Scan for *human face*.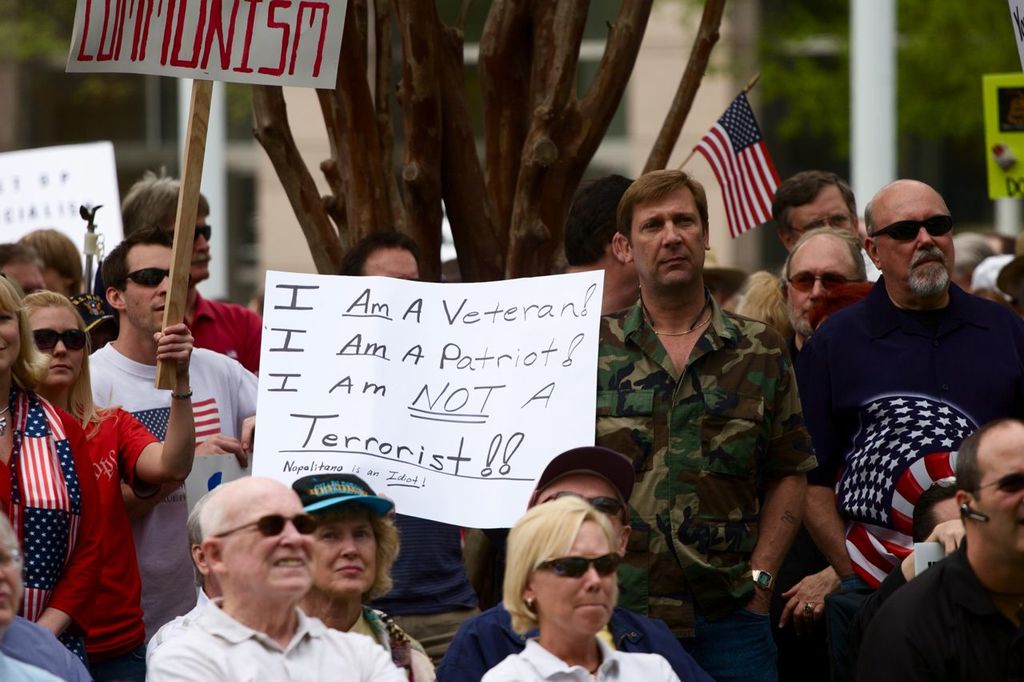
Scan result: [x1=158, y1=211, x2=210, y2=274].
